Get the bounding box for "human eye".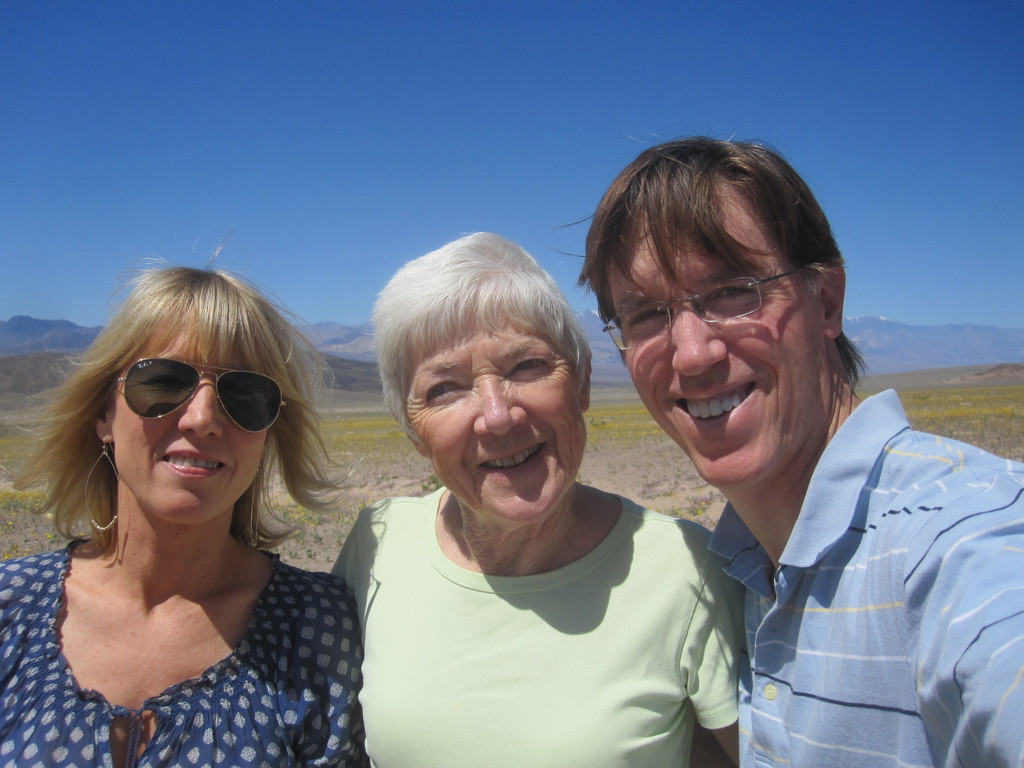
bbox=(627, 304, 669, 325).
